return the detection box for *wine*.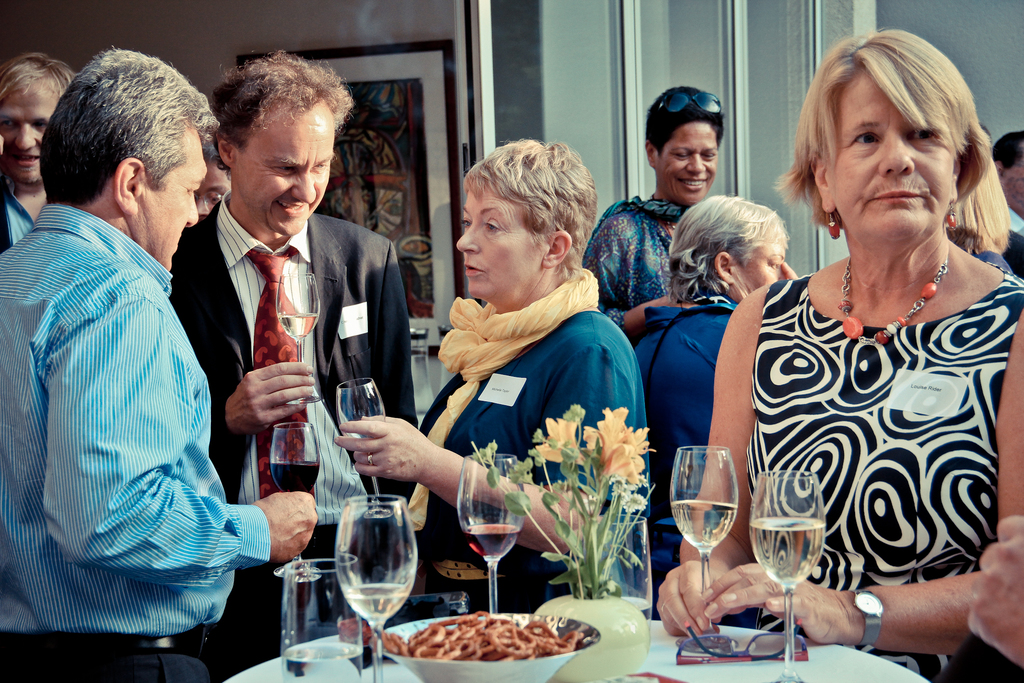
box=[455, 519, 520, 559].
